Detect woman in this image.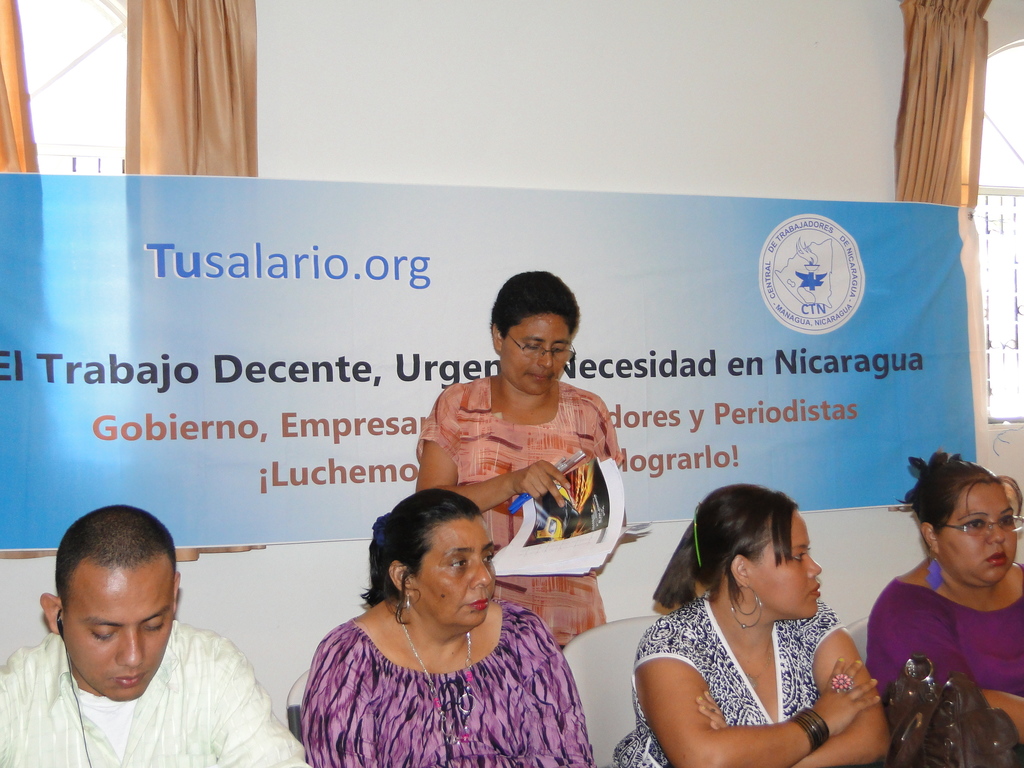
Detection: <bbox>618, 480, 887, 767</bbox>.
